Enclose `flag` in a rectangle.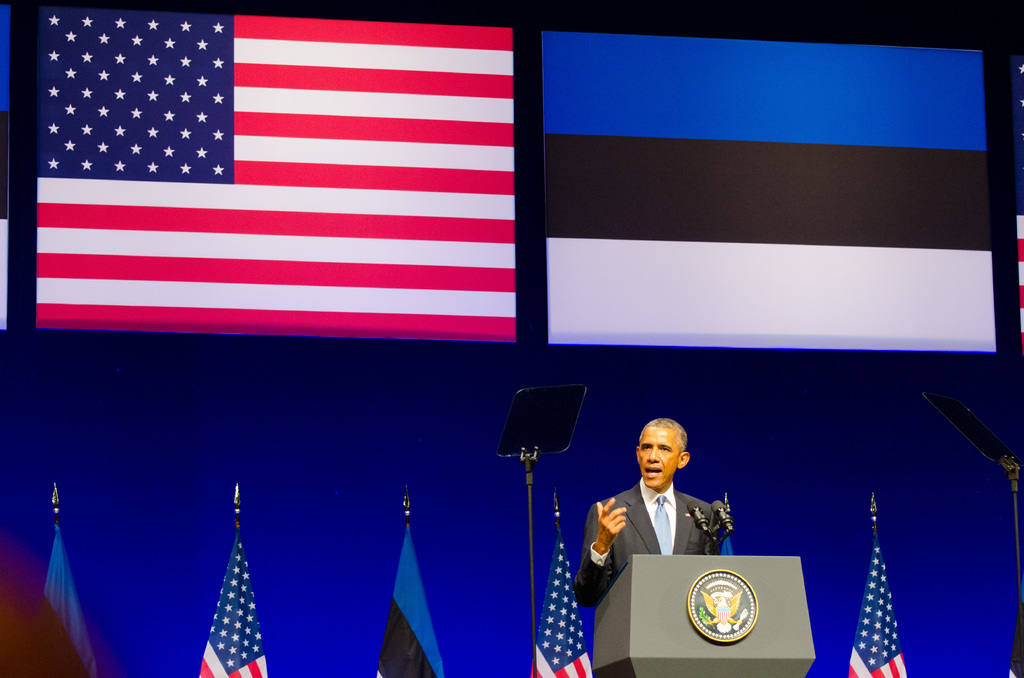
box=[542, 31, 999, 350].
